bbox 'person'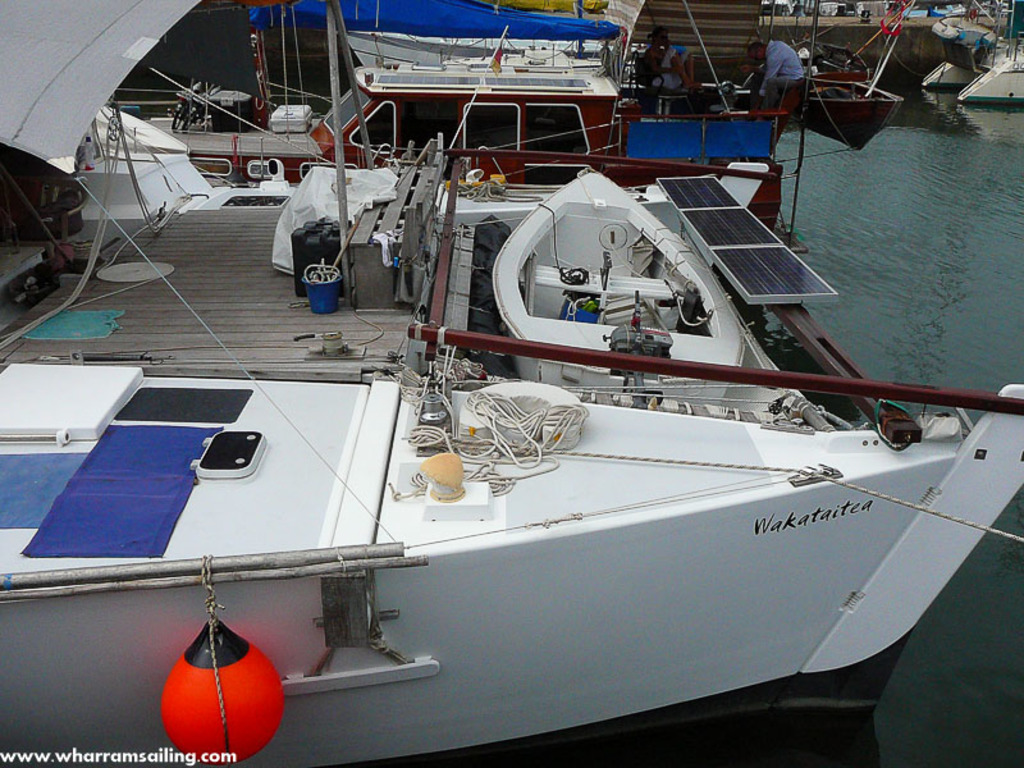
bbox=(654, 27, 701, 90)
